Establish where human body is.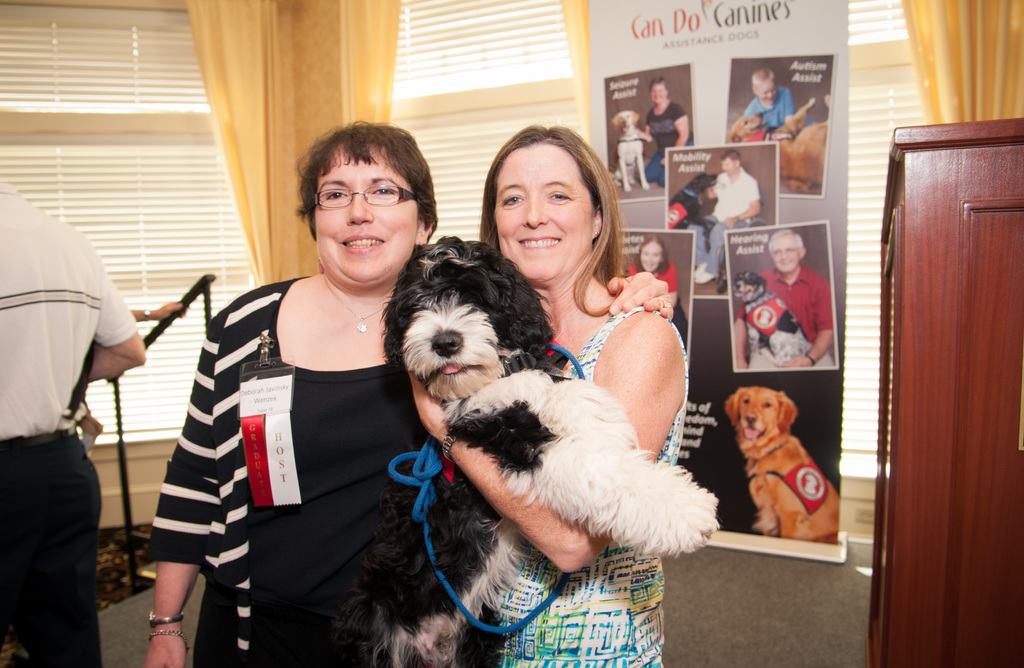
Established at BBox(4, 154, 132, 667).
